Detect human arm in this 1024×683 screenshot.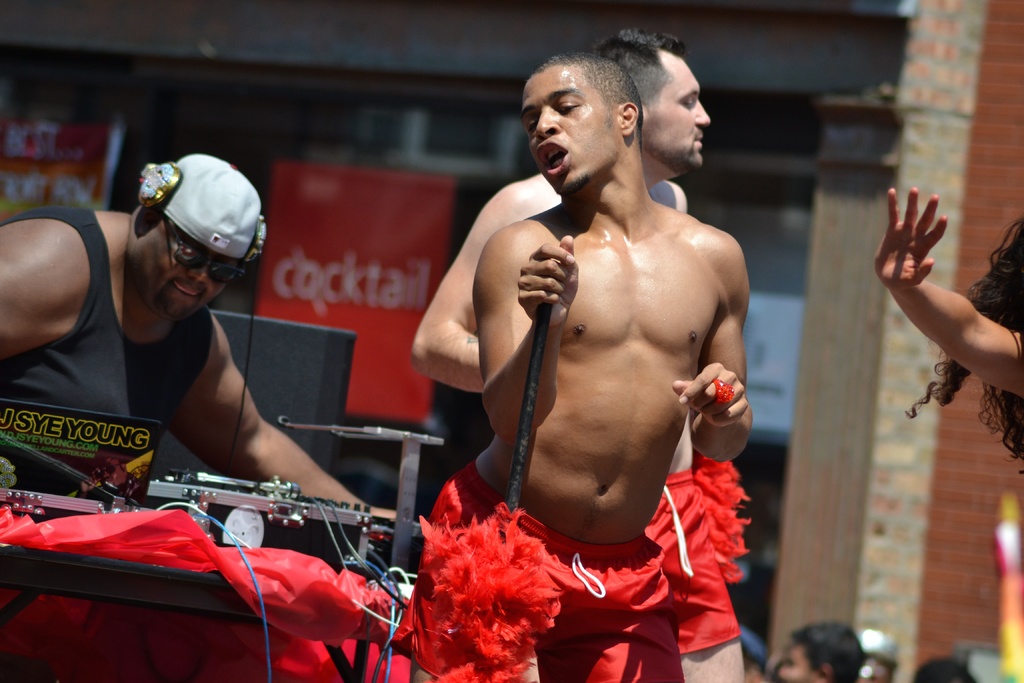
Detection: region(673, 241, 753, 461).
